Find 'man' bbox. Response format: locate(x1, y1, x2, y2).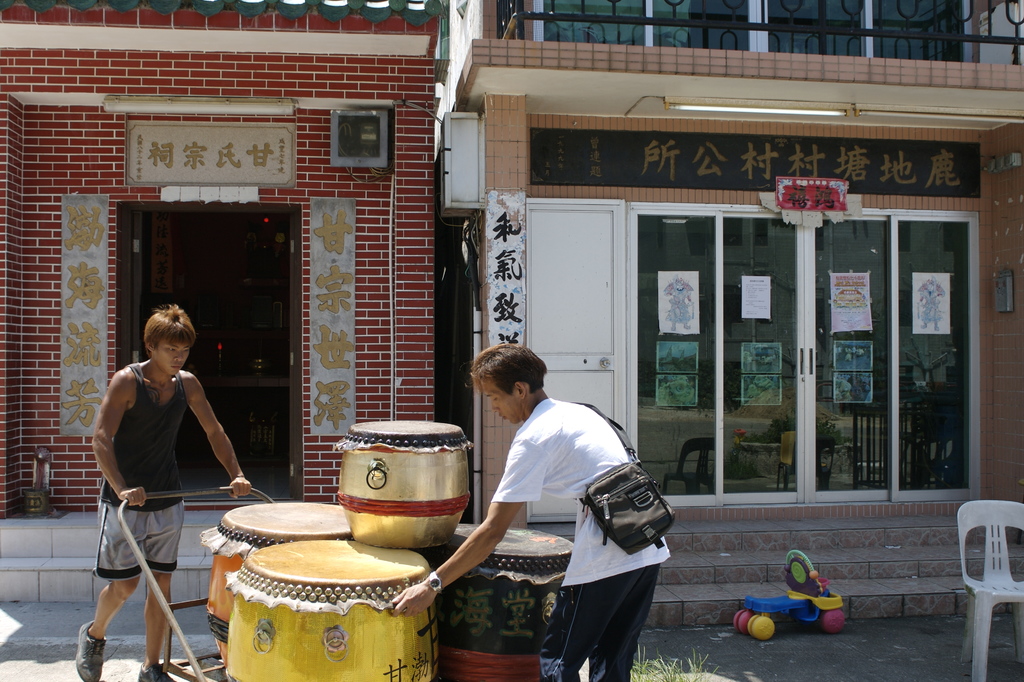
locate(450, 345, 684, 651).
